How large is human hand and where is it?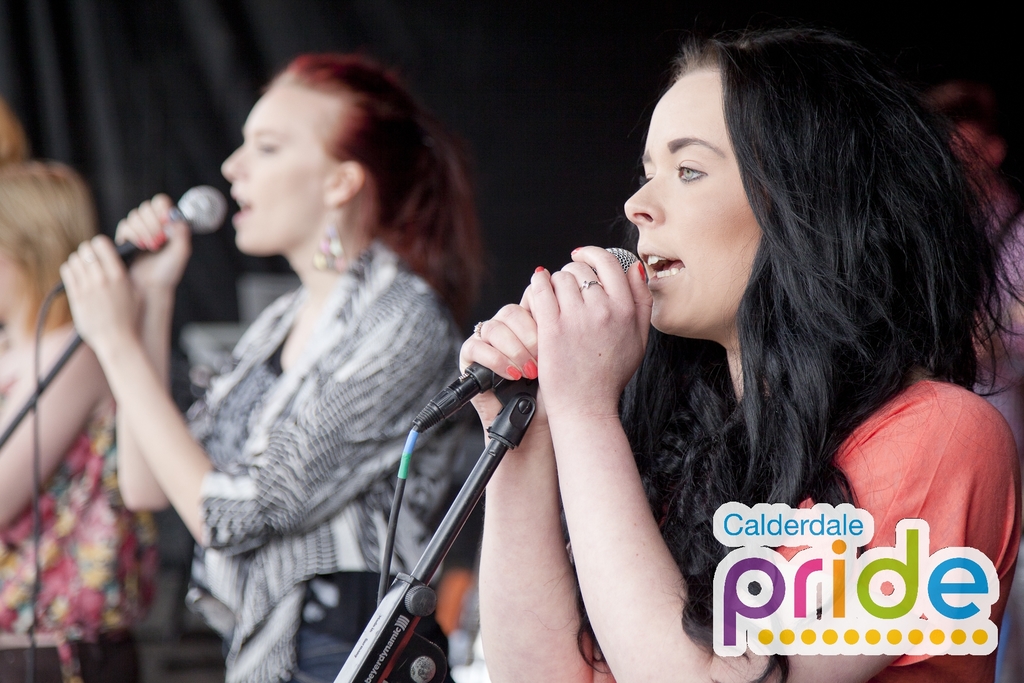
Bounding box: pyautogui.locateOnScreen(113, 190, 193, 292).
